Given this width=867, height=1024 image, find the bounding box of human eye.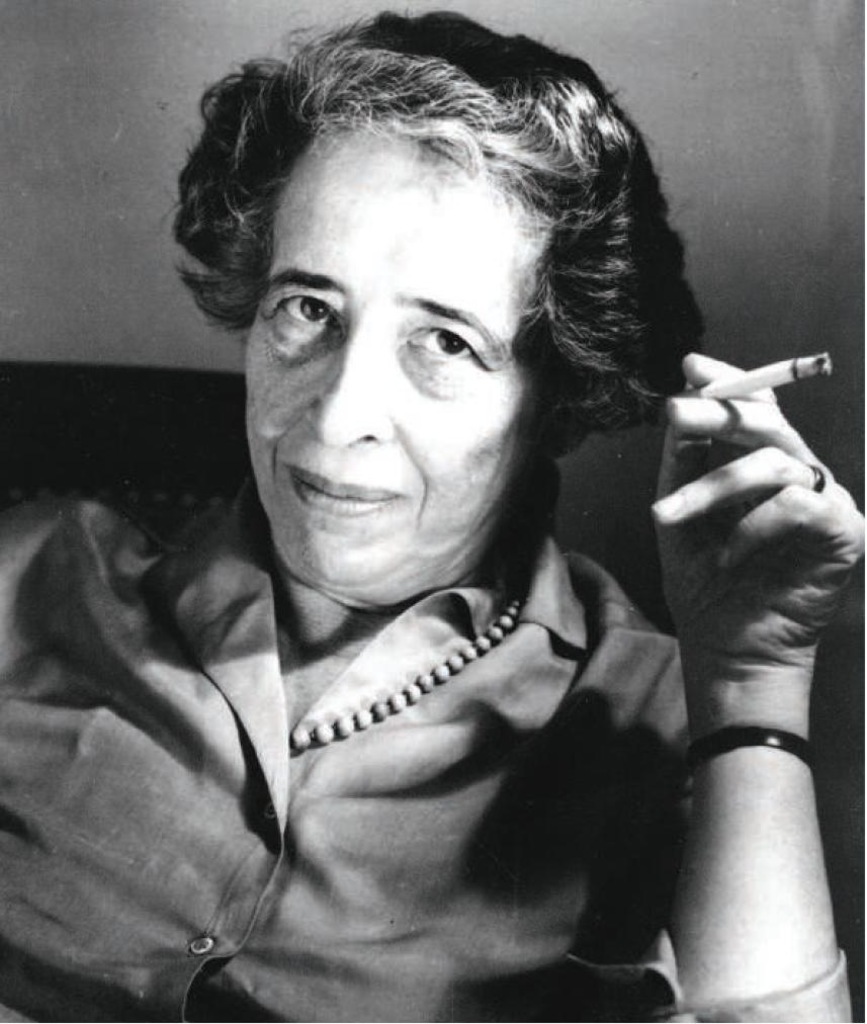
rect(388, 303, 512, 381).
